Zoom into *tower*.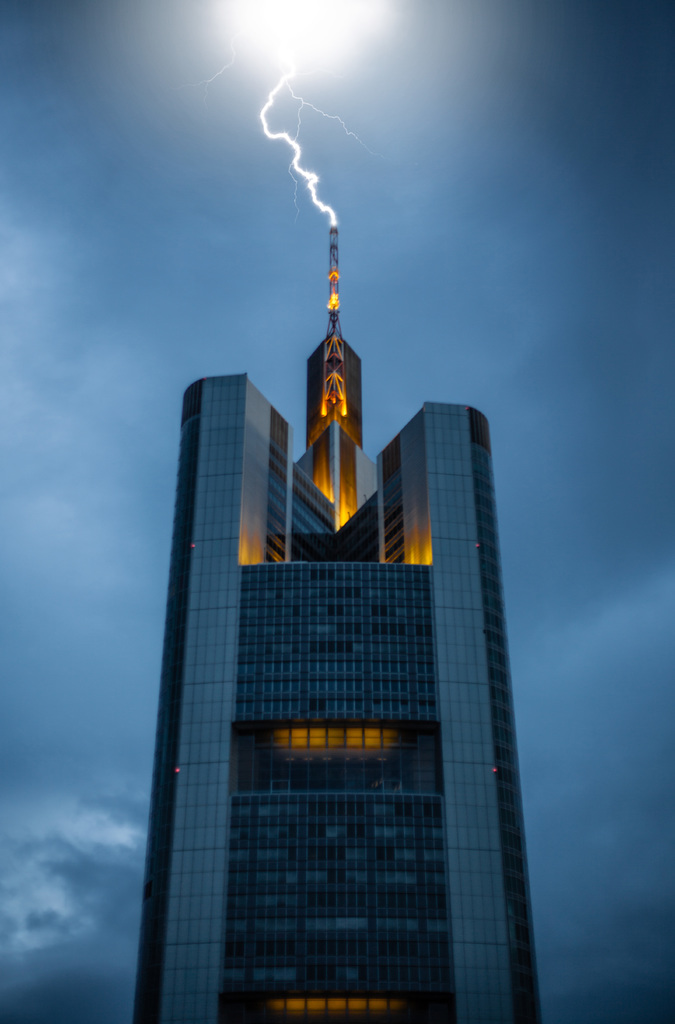
Zoom target: {"x1": 78, "y1": 351, "x2": 541, "y2": 973}.
